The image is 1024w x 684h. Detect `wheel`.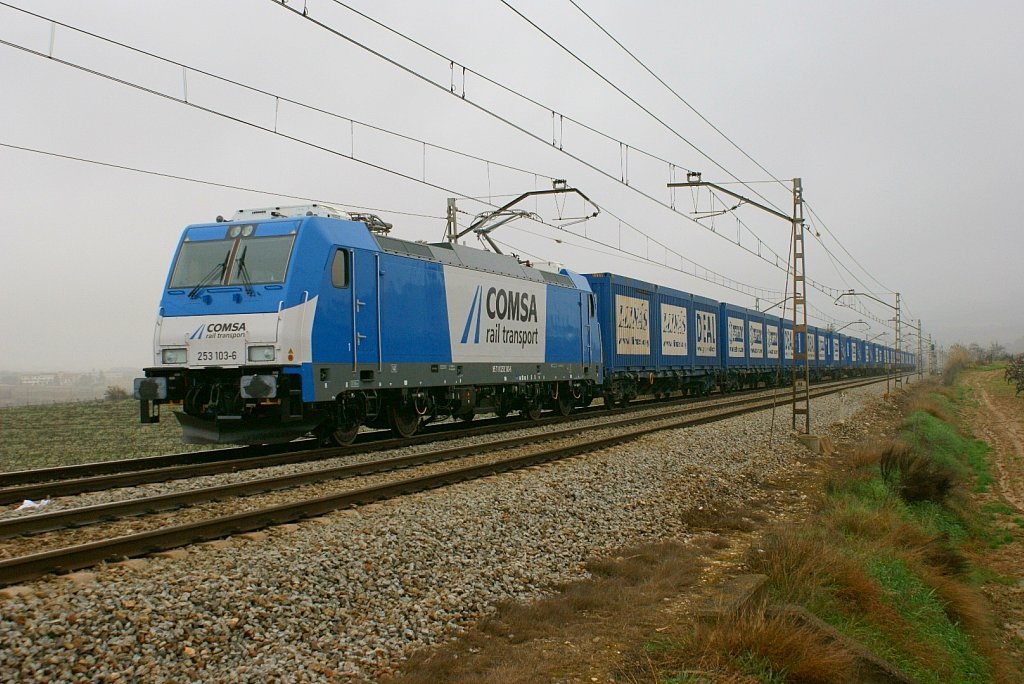
Detection: 387 386 419 442.
